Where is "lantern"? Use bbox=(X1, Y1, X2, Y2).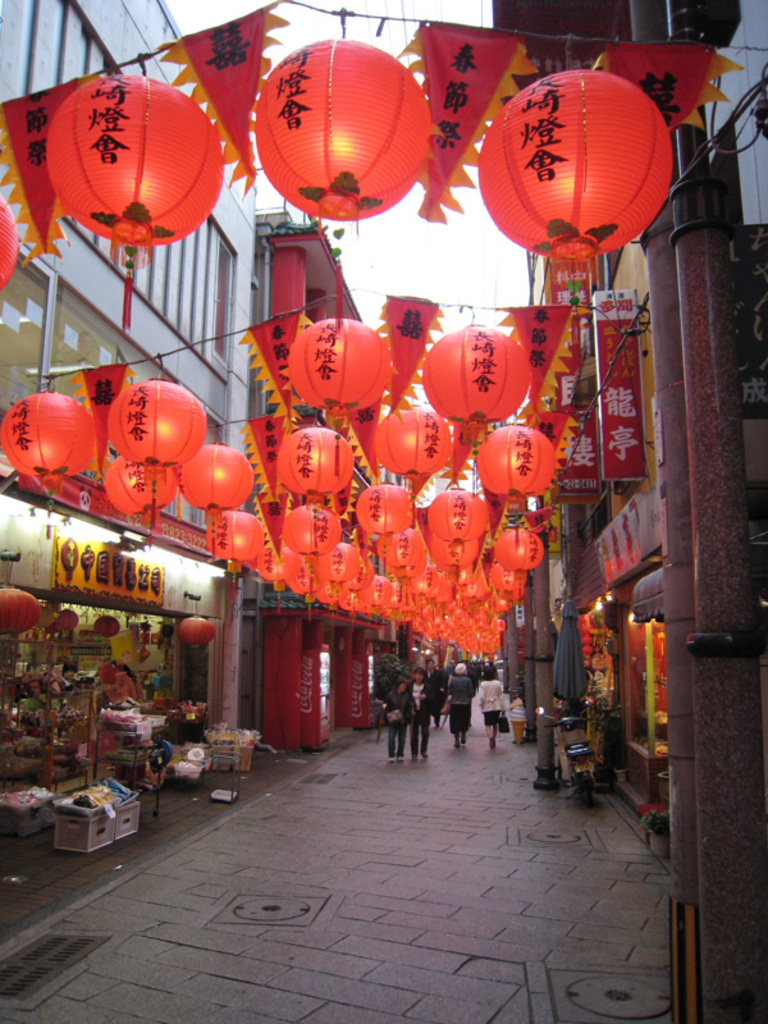
bbox=(425, 488, 488, 575).
